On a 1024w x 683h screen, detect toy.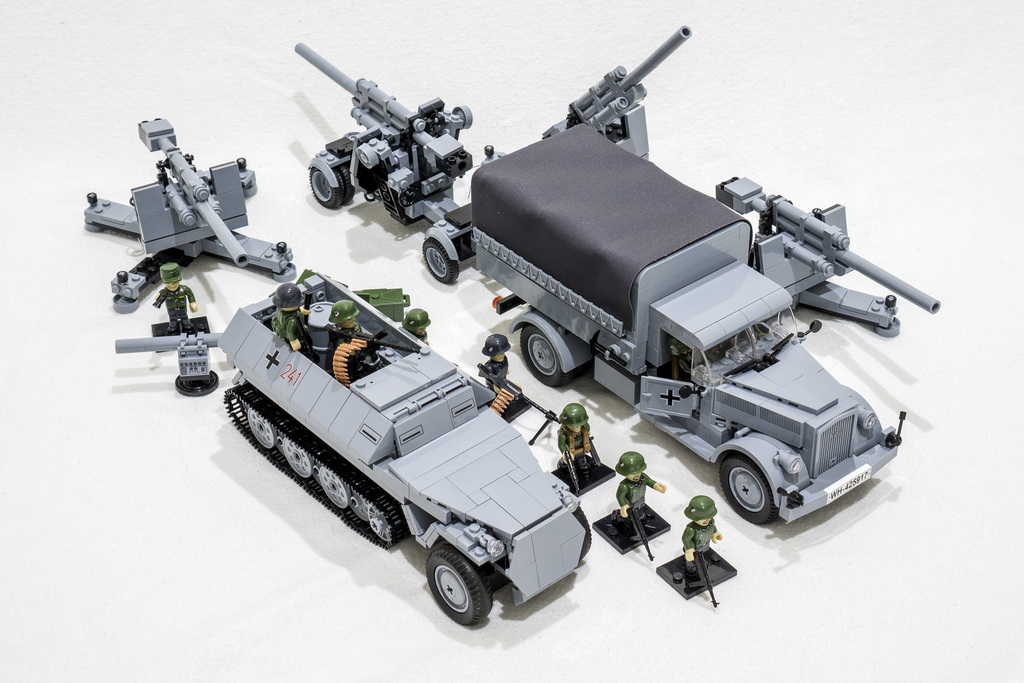
box=[715, 173, 942, 338].
